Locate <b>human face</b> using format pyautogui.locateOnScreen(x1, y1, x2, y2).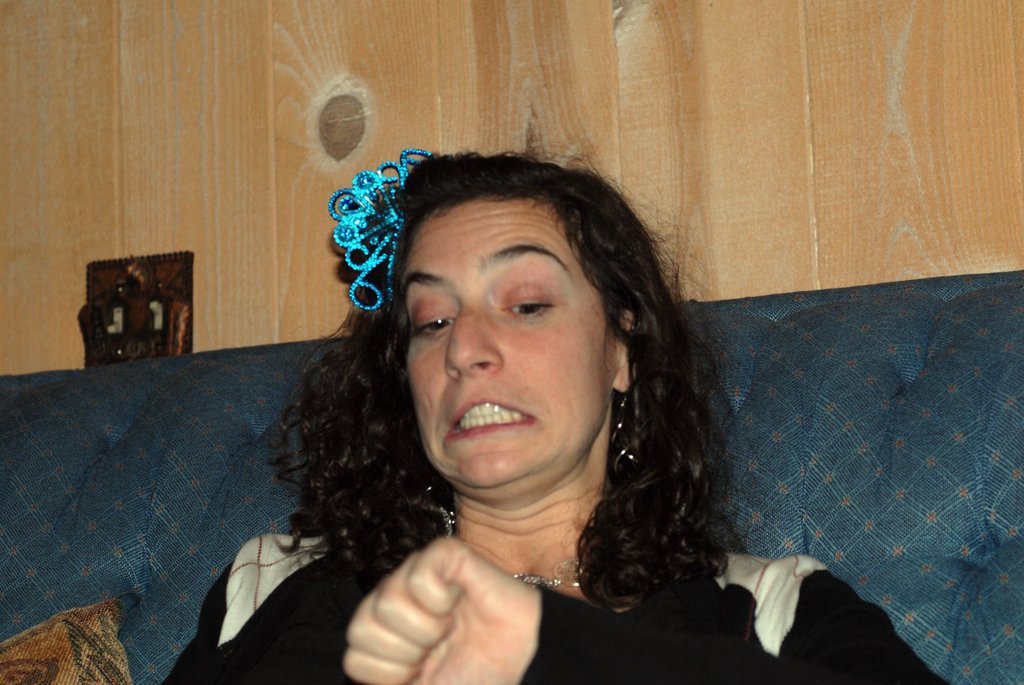
pyautogui.locateOnScreen(398, 185, 617, 505).
